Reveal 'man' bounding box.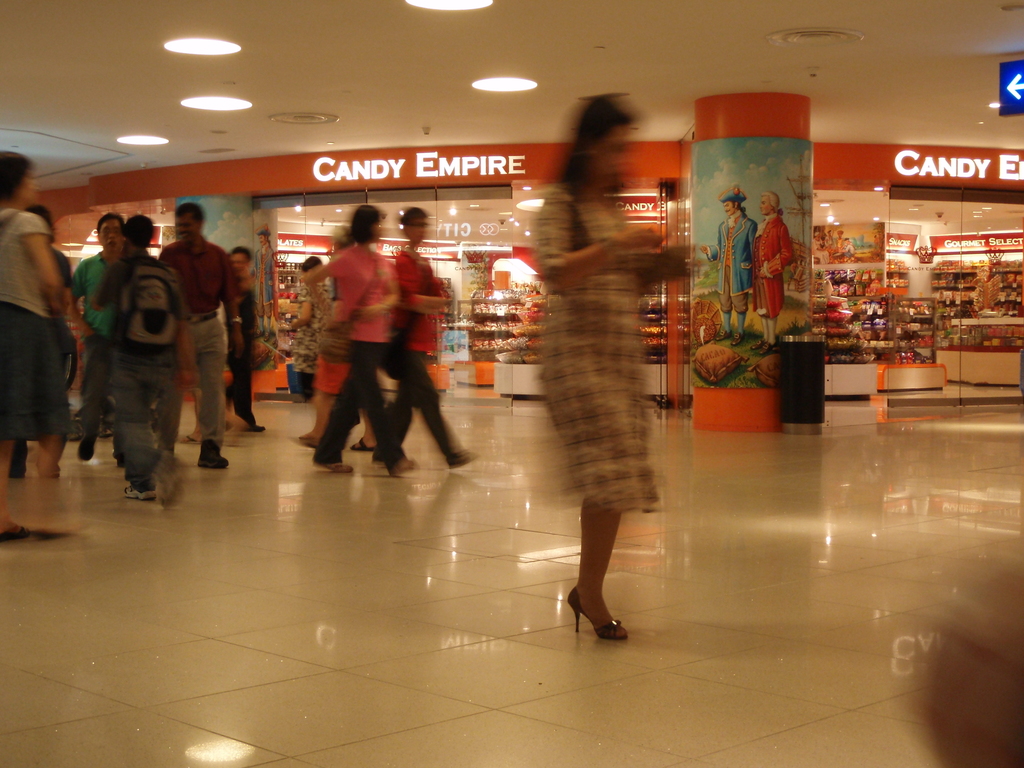
Revealed: (65, 212, 126, 470).
